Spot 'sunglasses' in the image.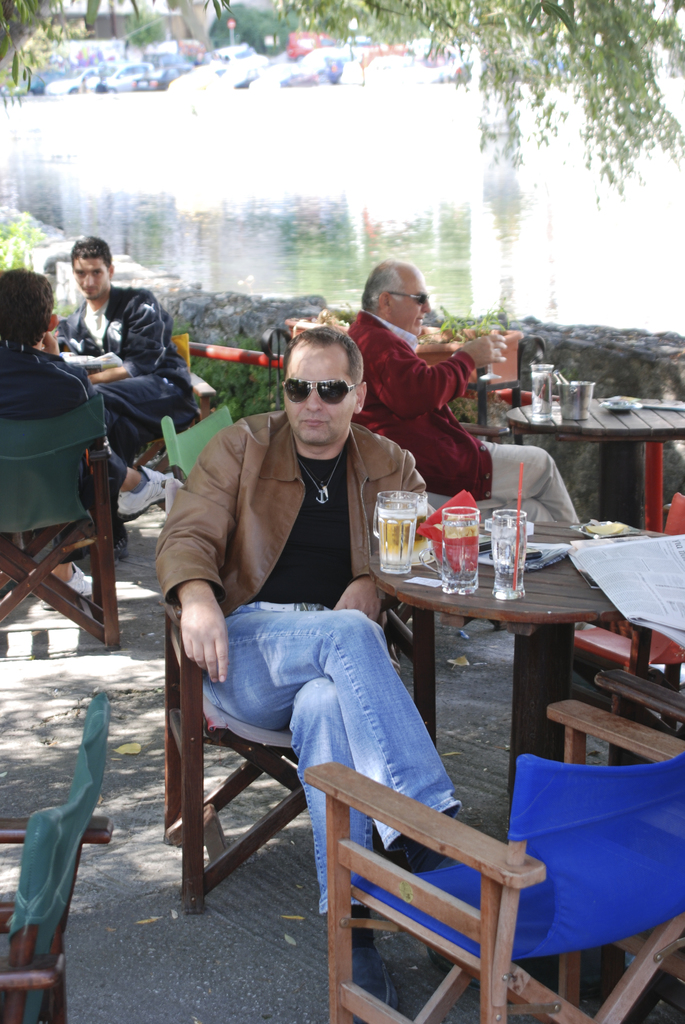
'sunglasses' found at [280,380,356,403].
